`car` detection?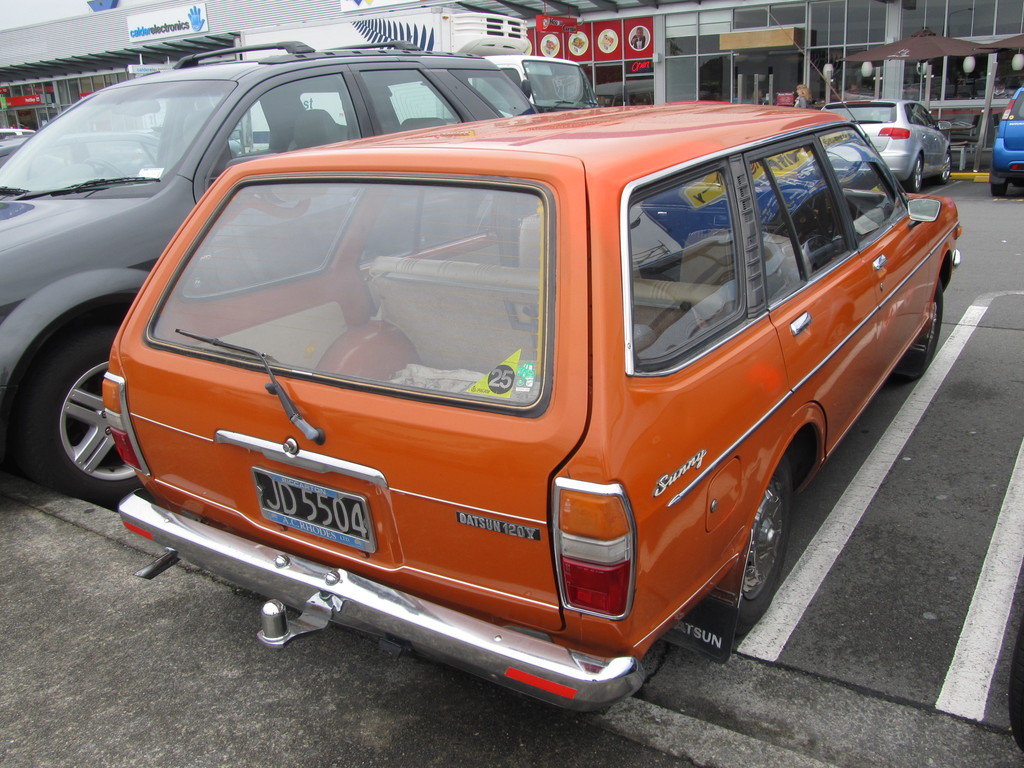
locate(148, 128, 242, 159)
